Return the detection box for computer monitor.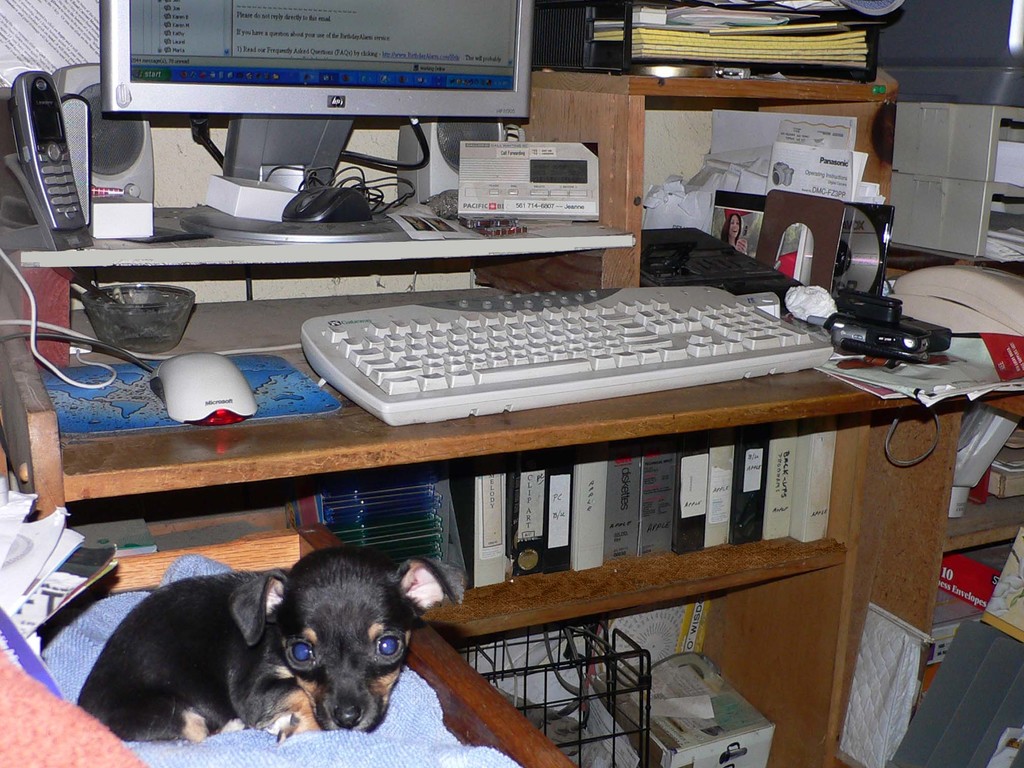
{"x1": 88, "y1": 0, "x2": 529, "y2": 243}.
